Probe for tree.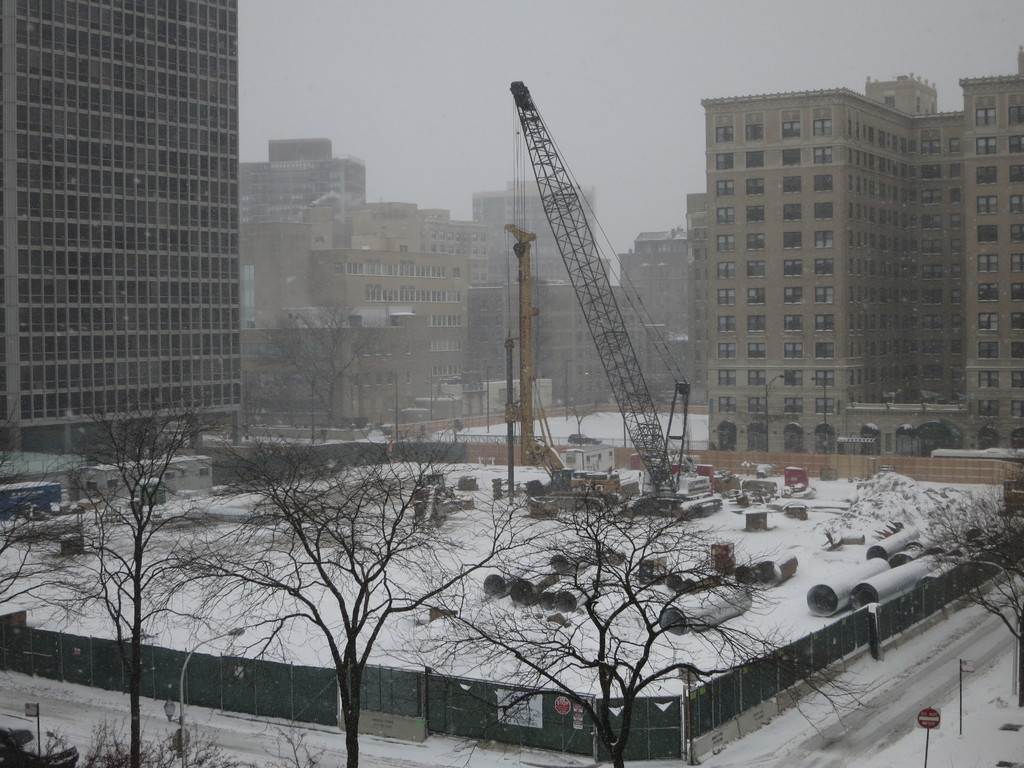
Probe result: region(904, 479, 1023, 710).
